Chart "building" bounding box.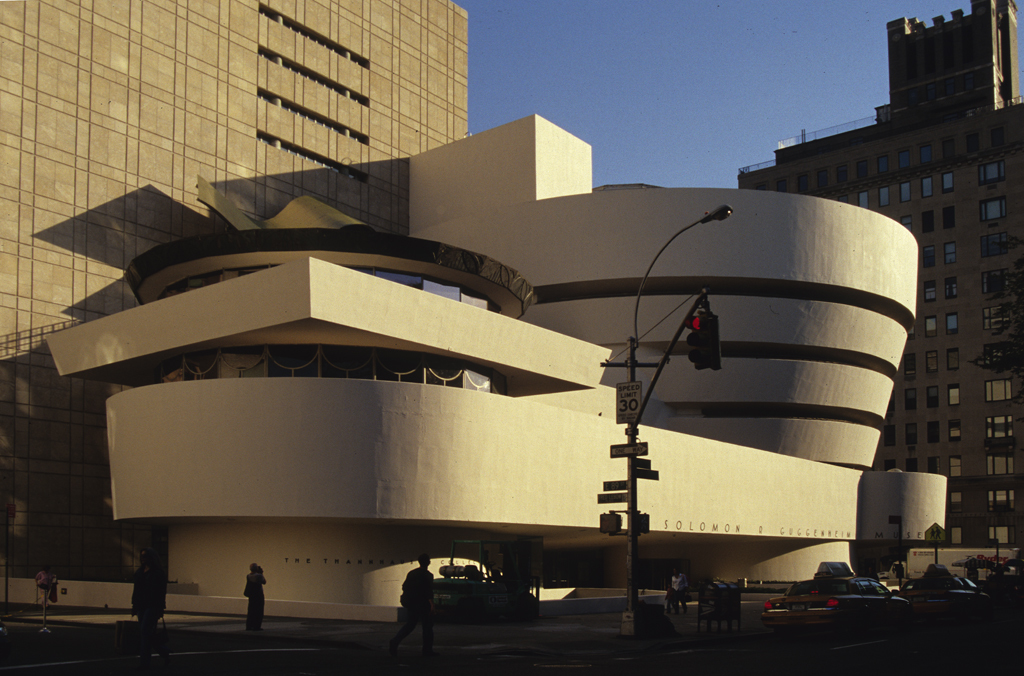
Charted: BBox(47, 113, 948, 620).
